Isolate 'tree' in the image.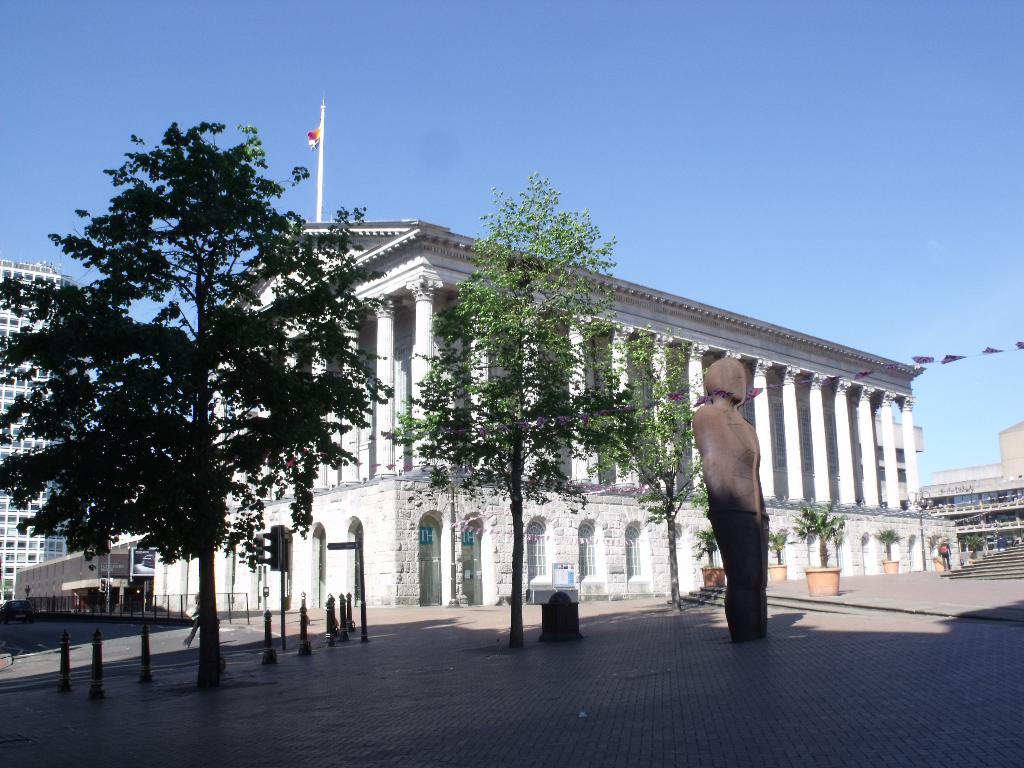
Isolated region: [882, 526, 907, 562].
